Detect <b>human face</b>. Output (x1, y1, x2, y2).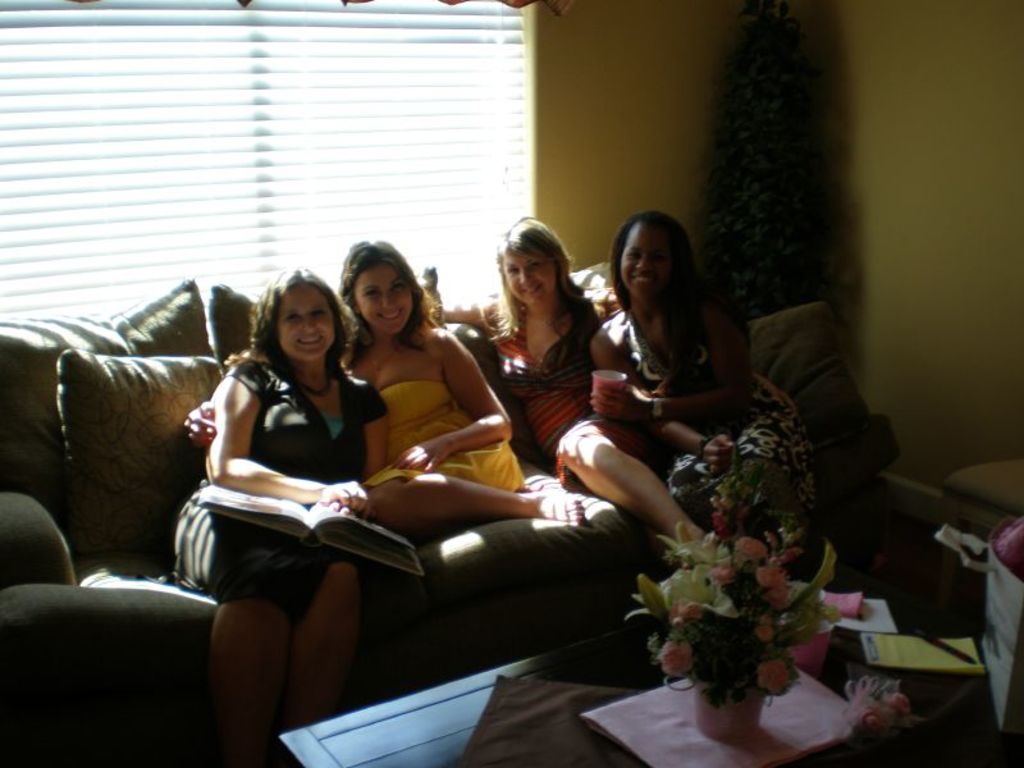
(351, 264, 412, 334).
